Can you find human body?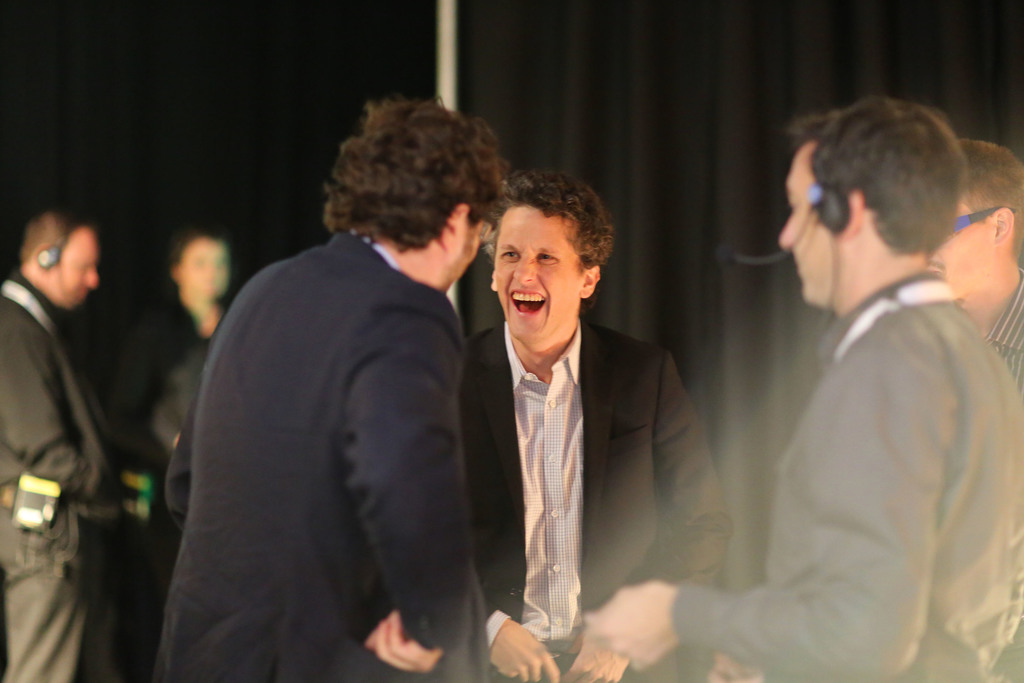
Yes, bounding box: locate(584, 261, 1023, 682).
